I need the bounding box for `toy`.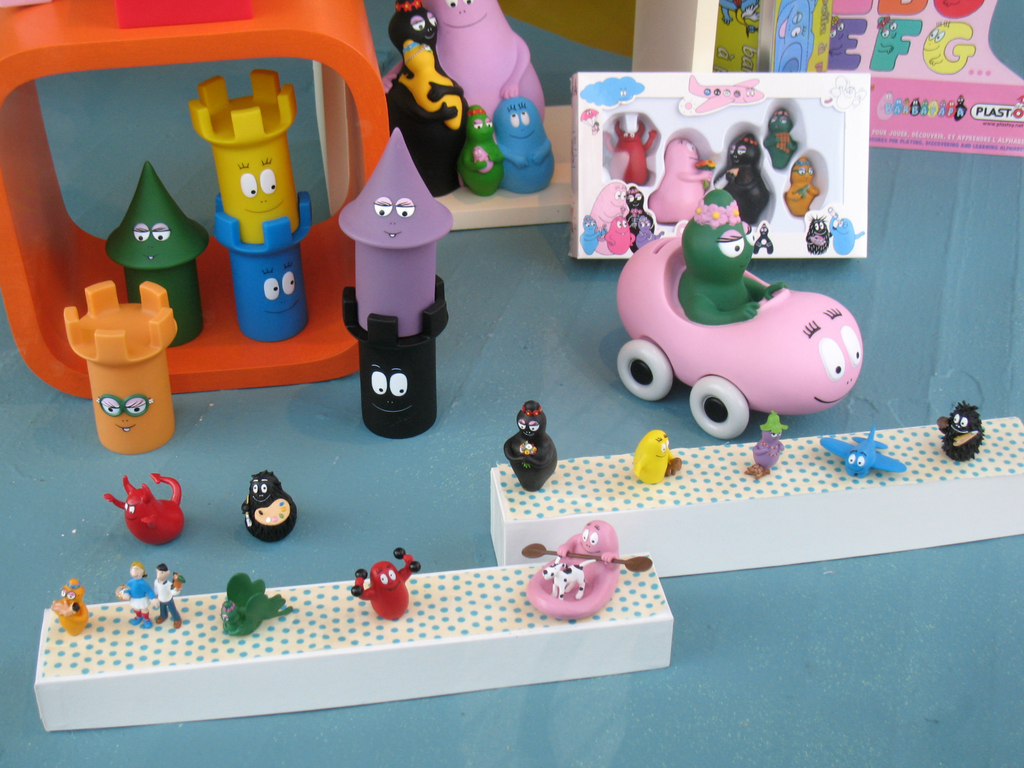
Here it is: [493, 97, 556, 193].
